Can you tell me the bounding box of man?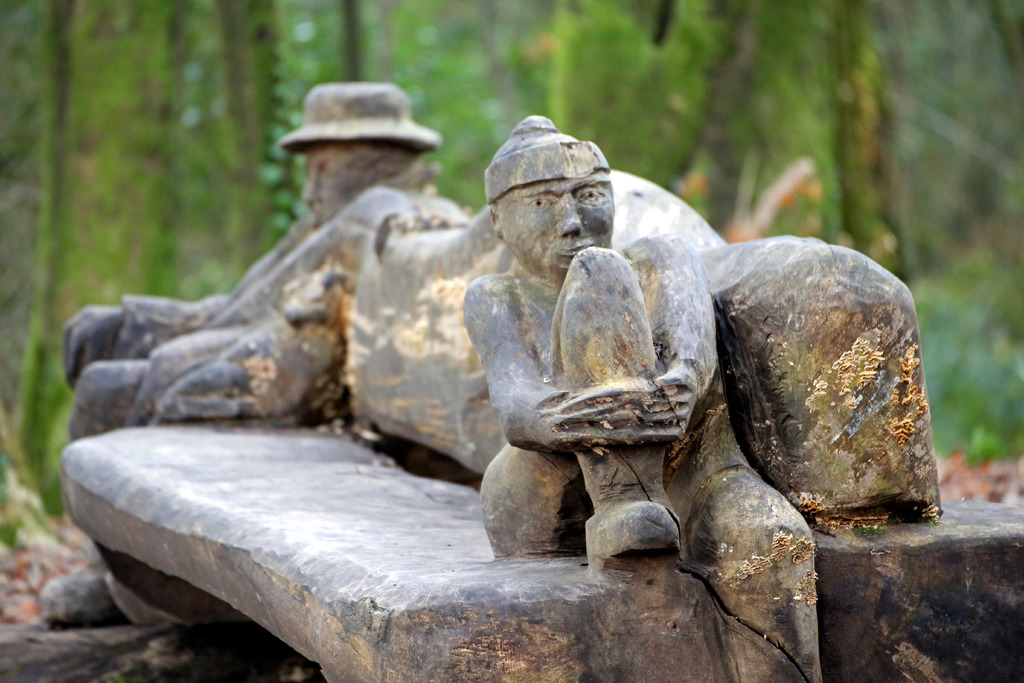
box=[41, 78, 444, 623].
